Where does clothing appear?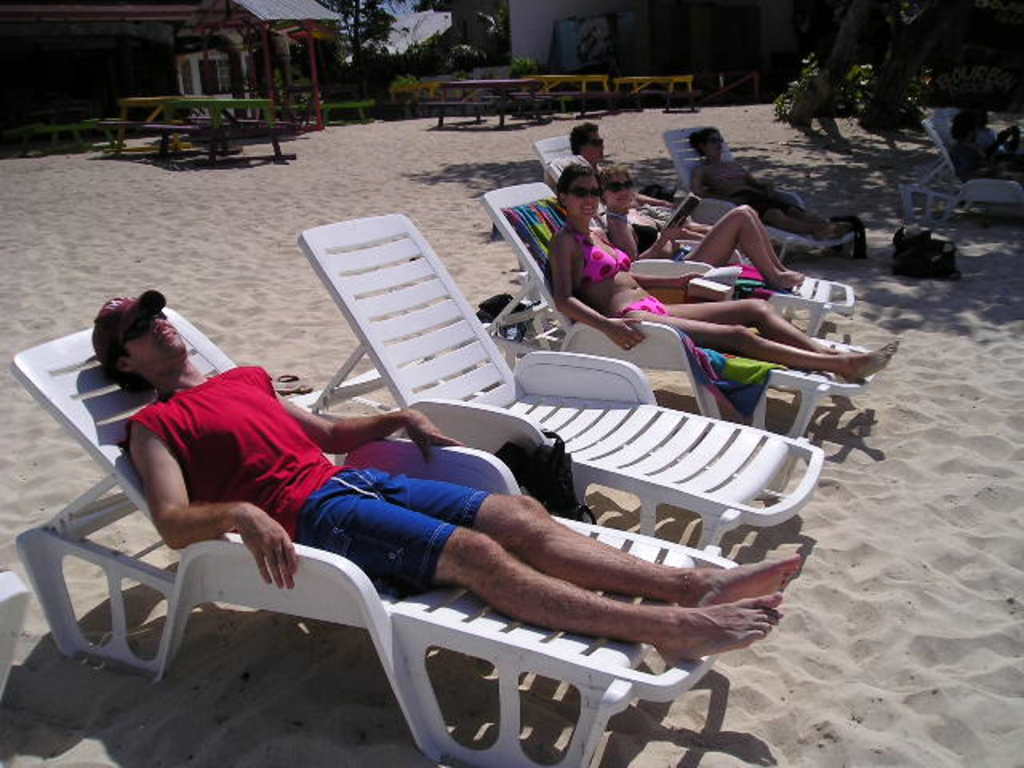
Appears at locate(541, 222, 798, 414).
